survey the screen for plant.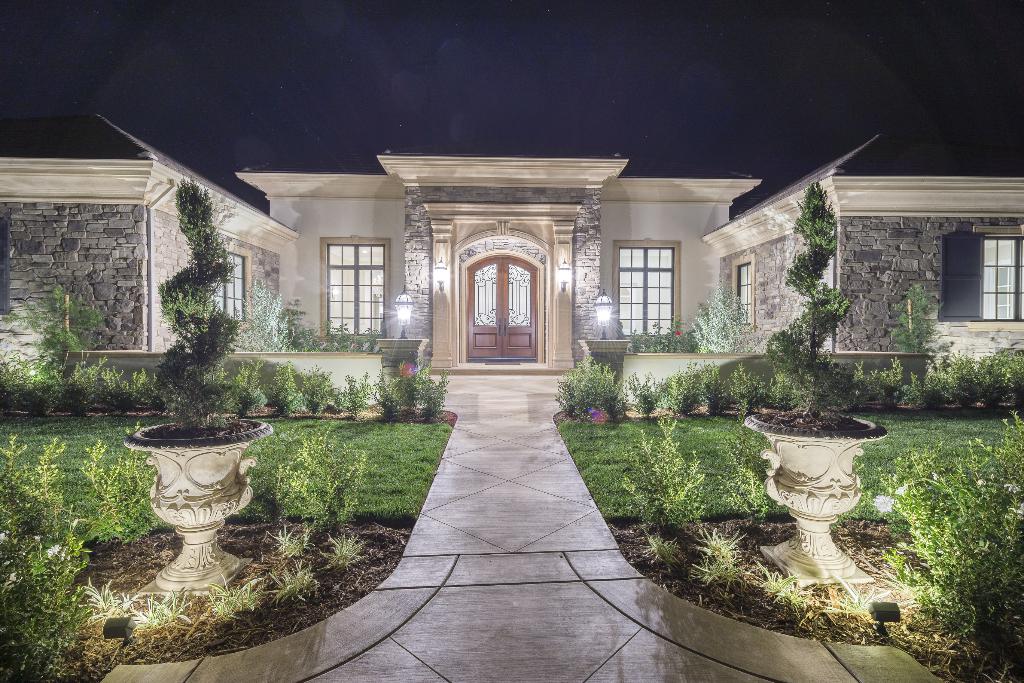
Survey found: [left=68, top=437, right=147, bottom=542].
